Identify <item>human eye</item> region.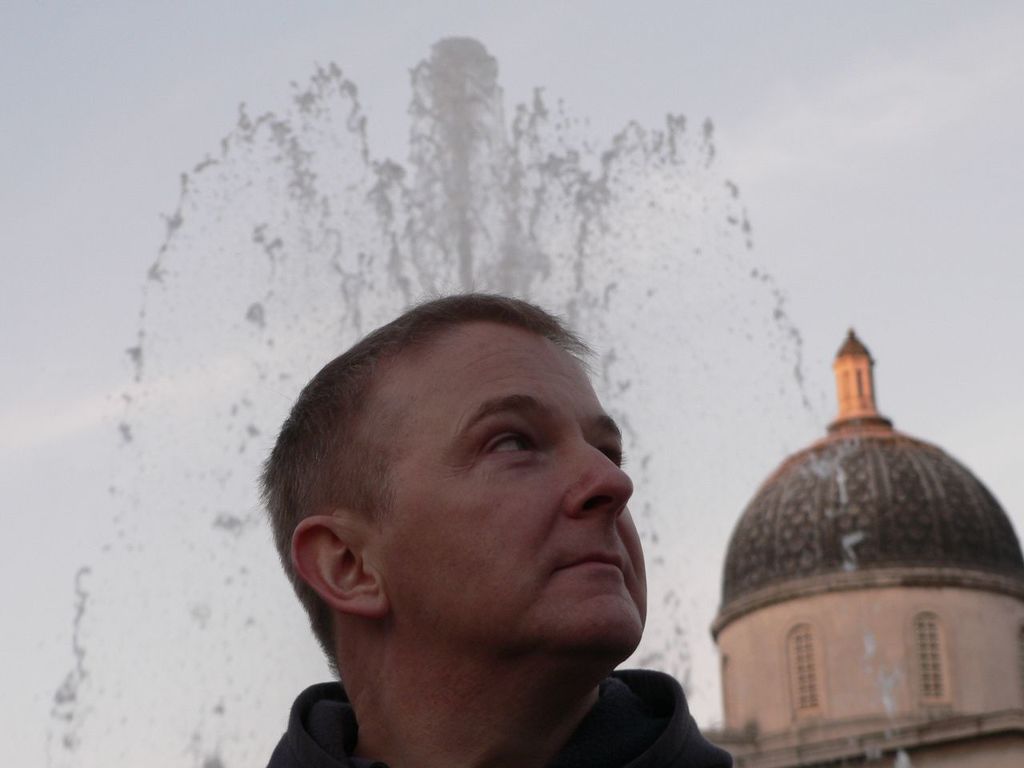
Region: x1=478, y1=419, x2=542, y2=458.
